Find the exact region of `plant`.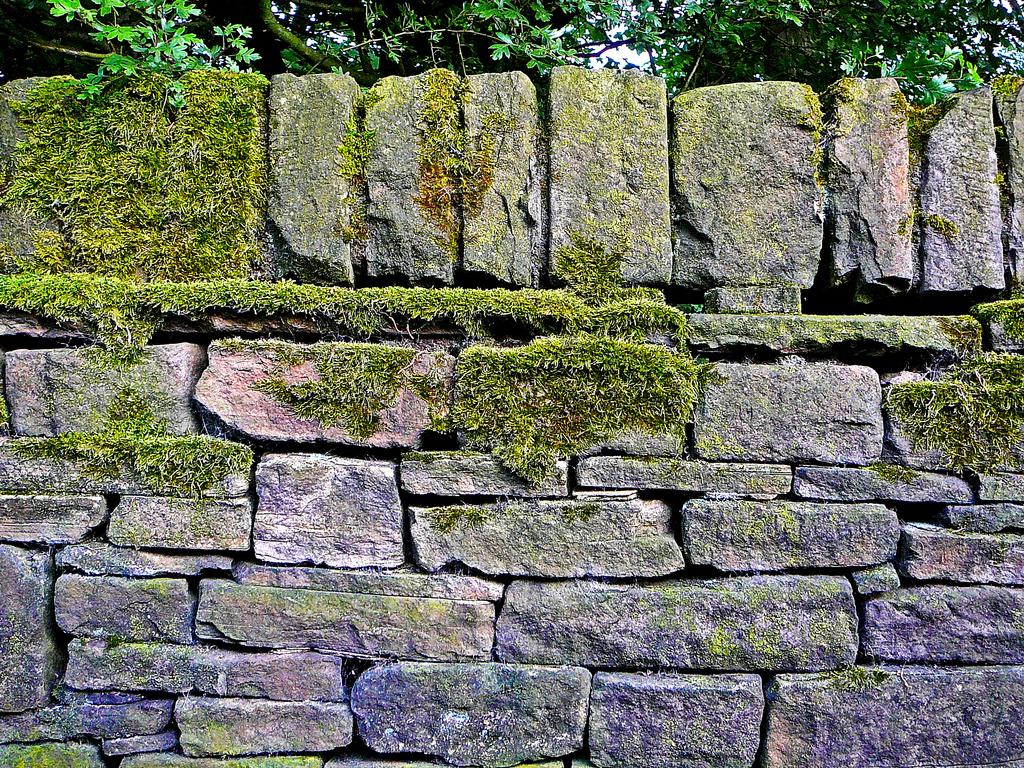
Exact region: locate(214, 338, 420, 433).
